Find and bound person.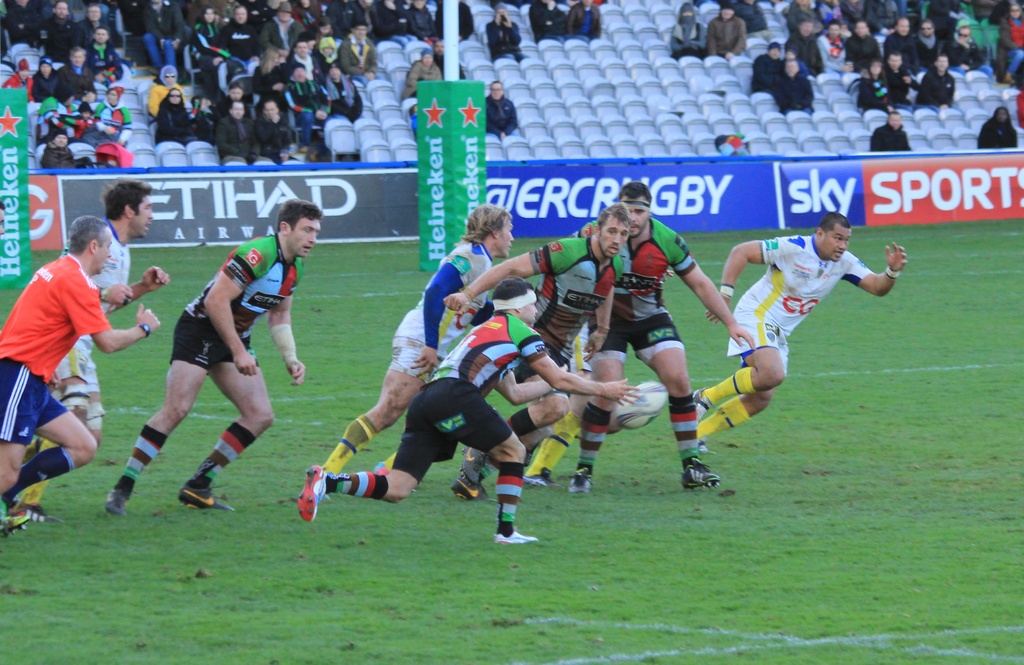
Bound: select_region(140, 0, 180, 76).
